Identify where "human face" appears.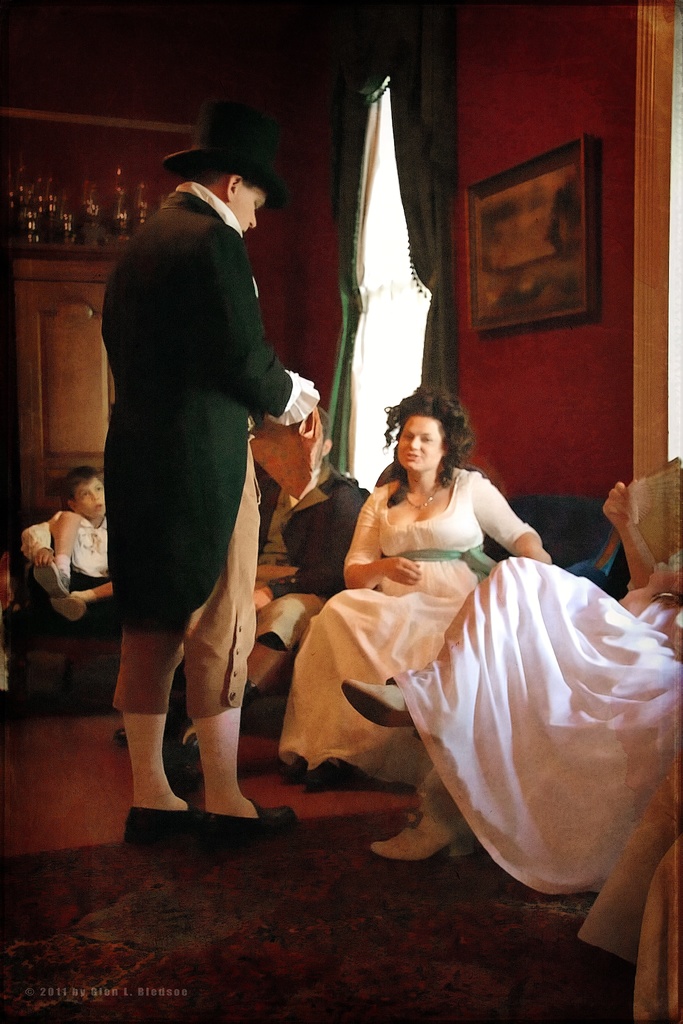
Appears at (390, 421, 445, 474).
